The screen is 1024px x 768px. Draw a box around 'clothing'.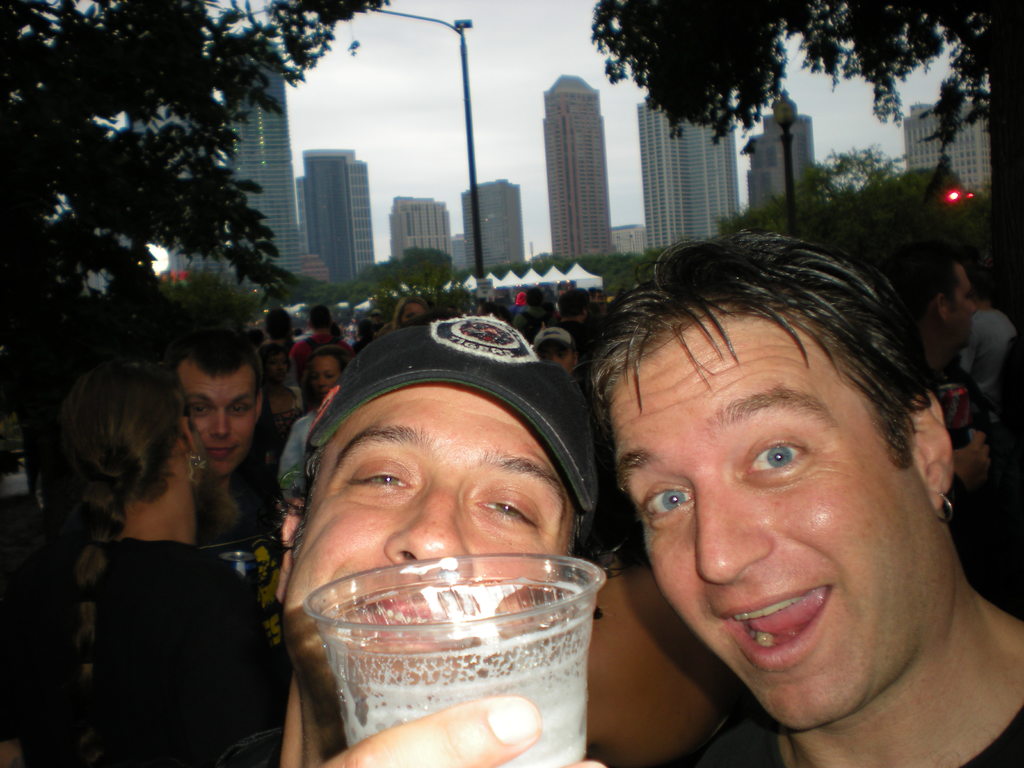
bbox=[958, 302, 1010, 385].
